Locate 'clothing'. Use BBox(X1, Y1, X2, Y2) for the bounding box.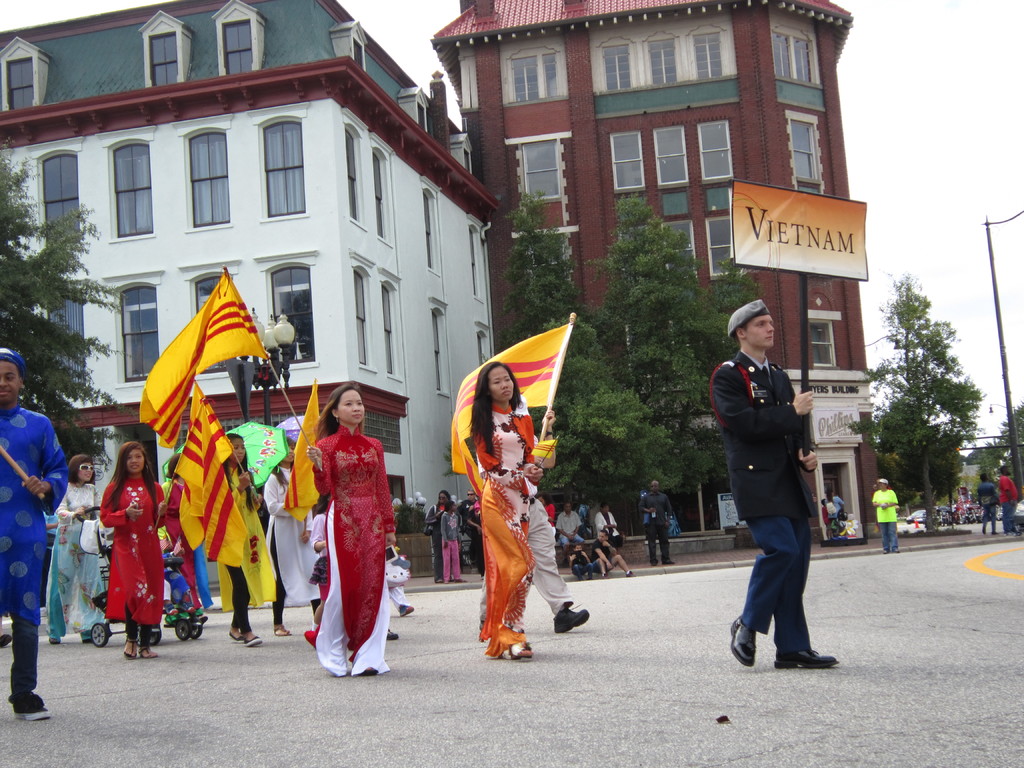
BBox(49, 481, 108, 644).
